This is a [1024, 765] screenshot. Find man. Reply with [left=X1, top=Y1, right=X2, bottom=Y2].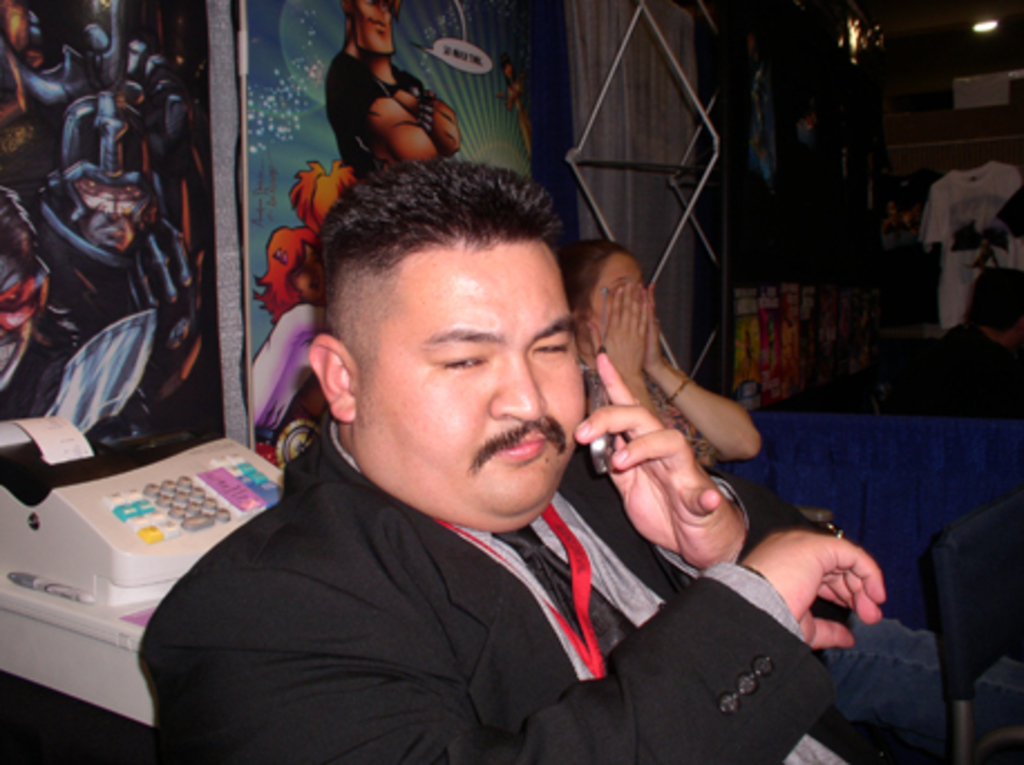
[left=320, top=0, right=456, bottom=183].
